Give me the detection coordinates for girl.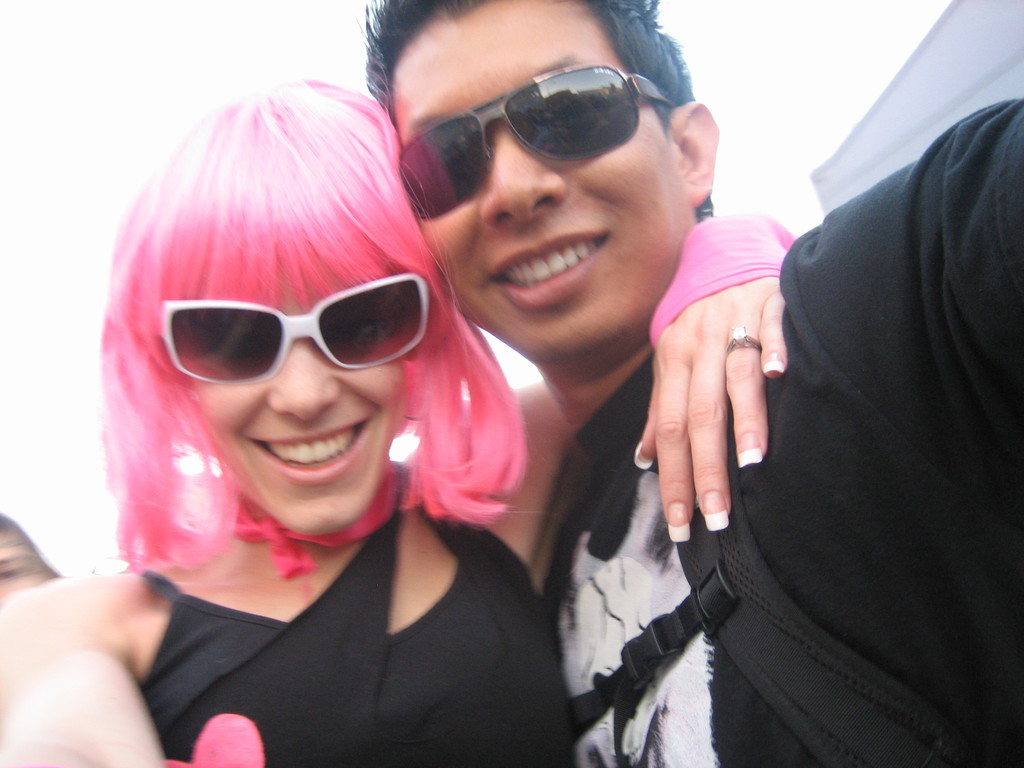
<region>0, 69, 802, 767</region>.
